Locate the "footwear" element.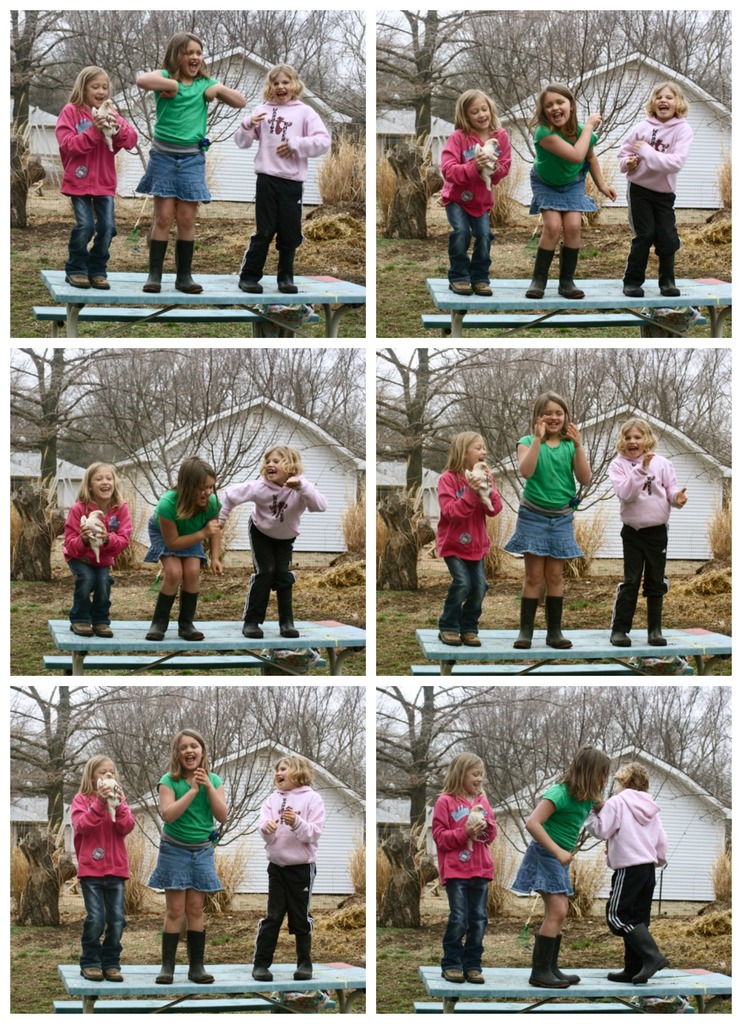
Element bbox: 179, 591, 205, 641.
